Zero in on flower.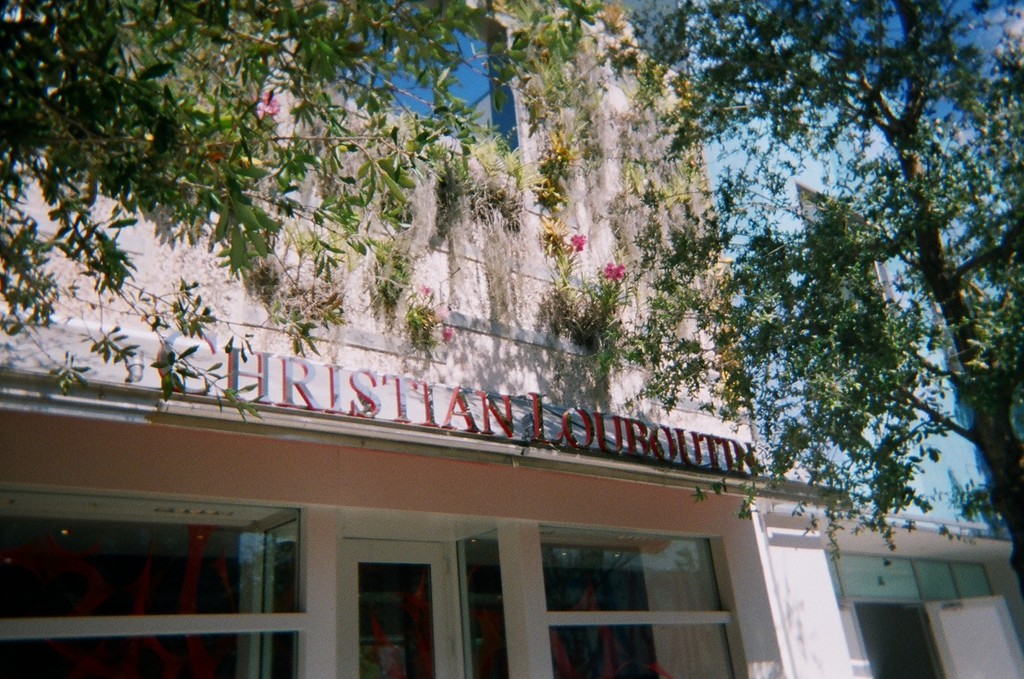
Zeroed in: bbox=(257, 90, 278, 119).
